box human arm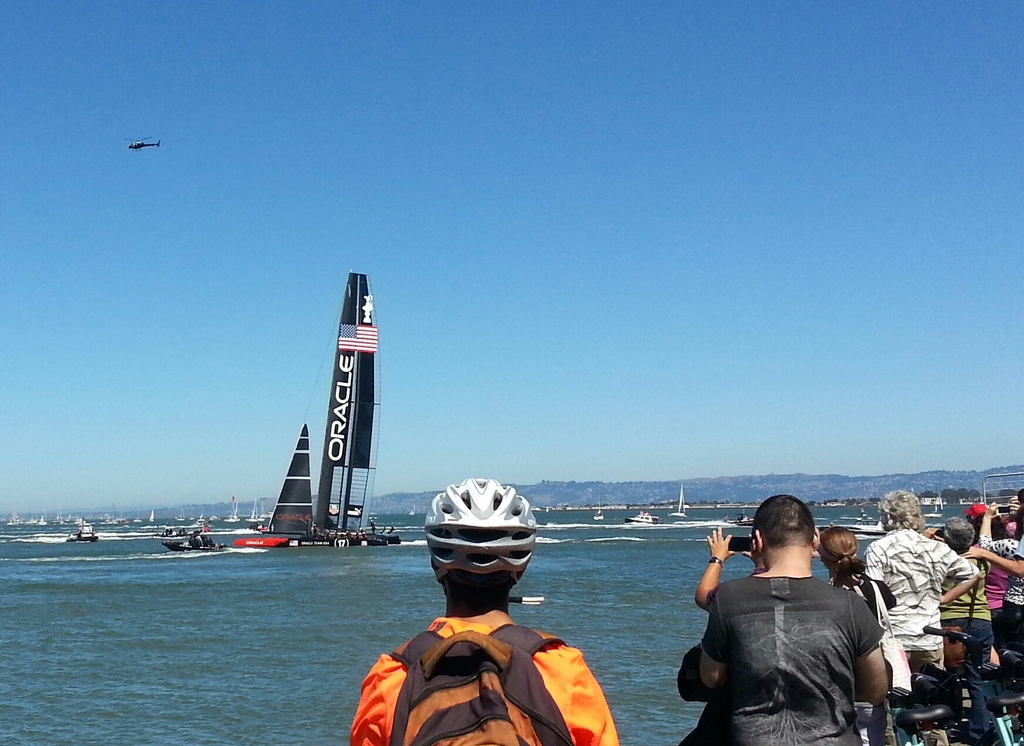
[x1=934, y1=543, x2=984, y2=609]
